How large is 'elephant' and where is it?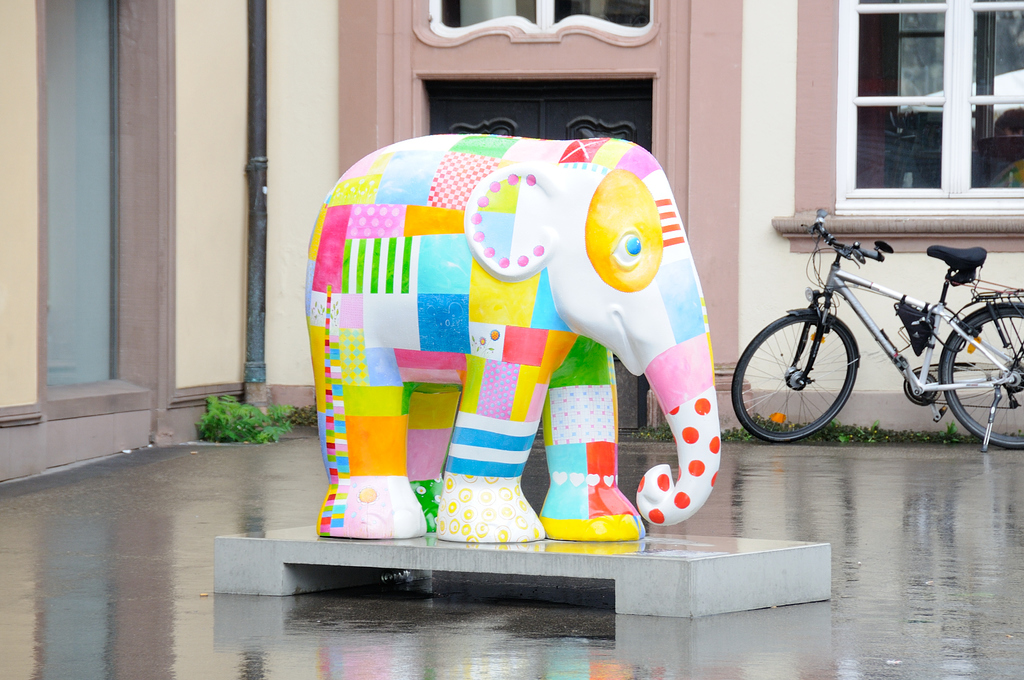
Bounding box: x1=294 y1=116 x2=752 y2=553.
